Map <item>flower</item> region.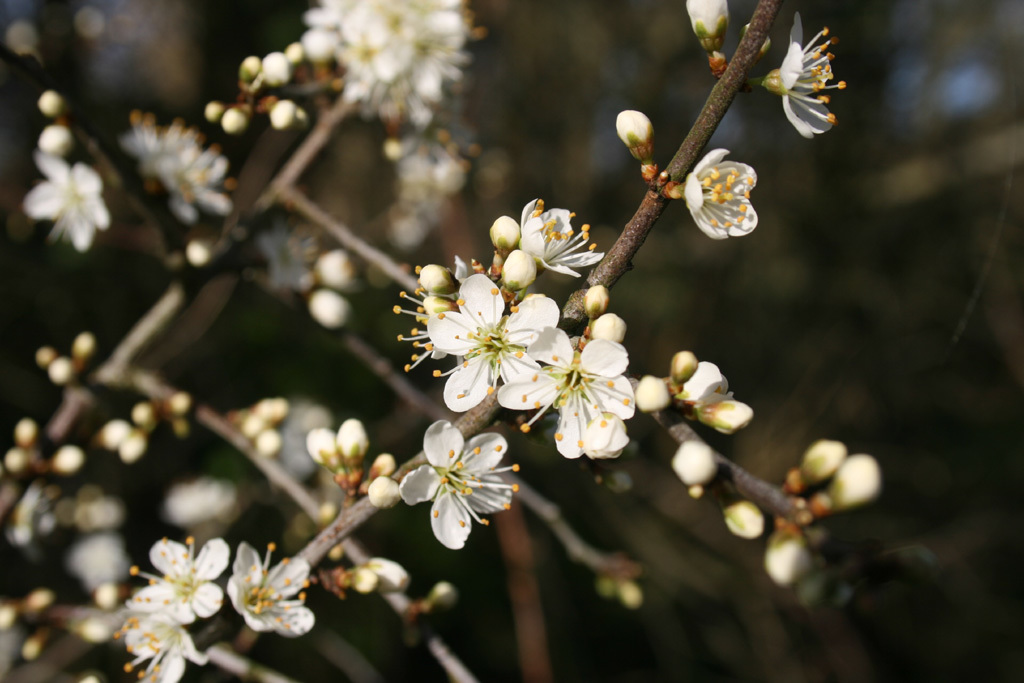
Mapped to left=337, top=418, right=365, bottom=459.
